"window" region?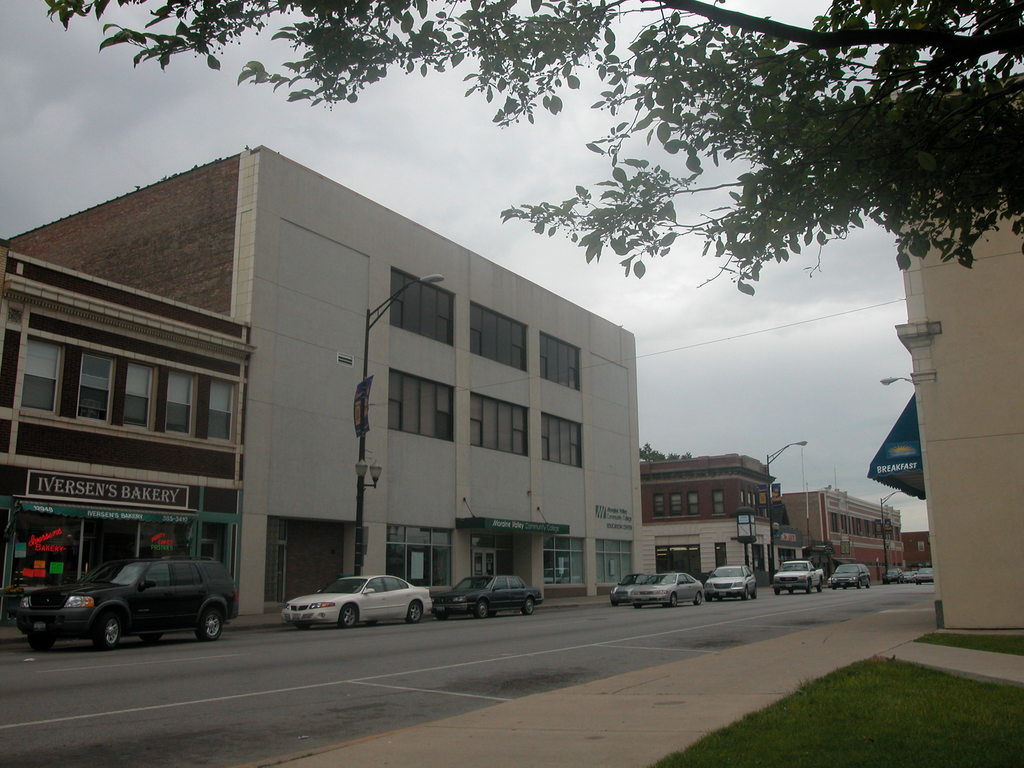
locate(669, 493, 684, 516)
